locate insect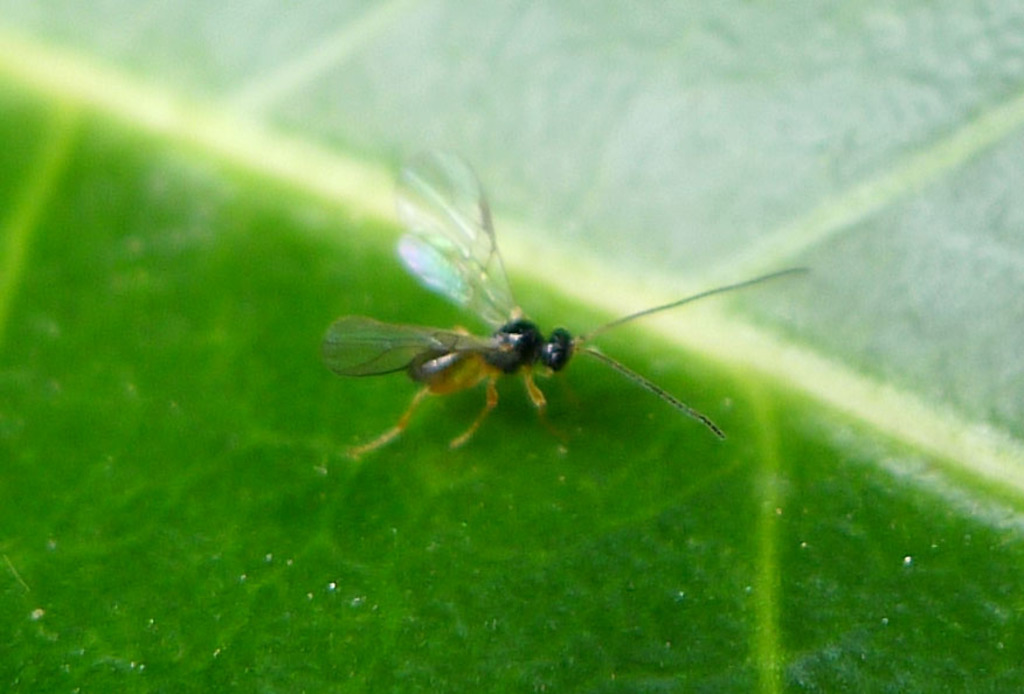
{"left": 321, "top": 137, "right": 809, "bottom": 454}
